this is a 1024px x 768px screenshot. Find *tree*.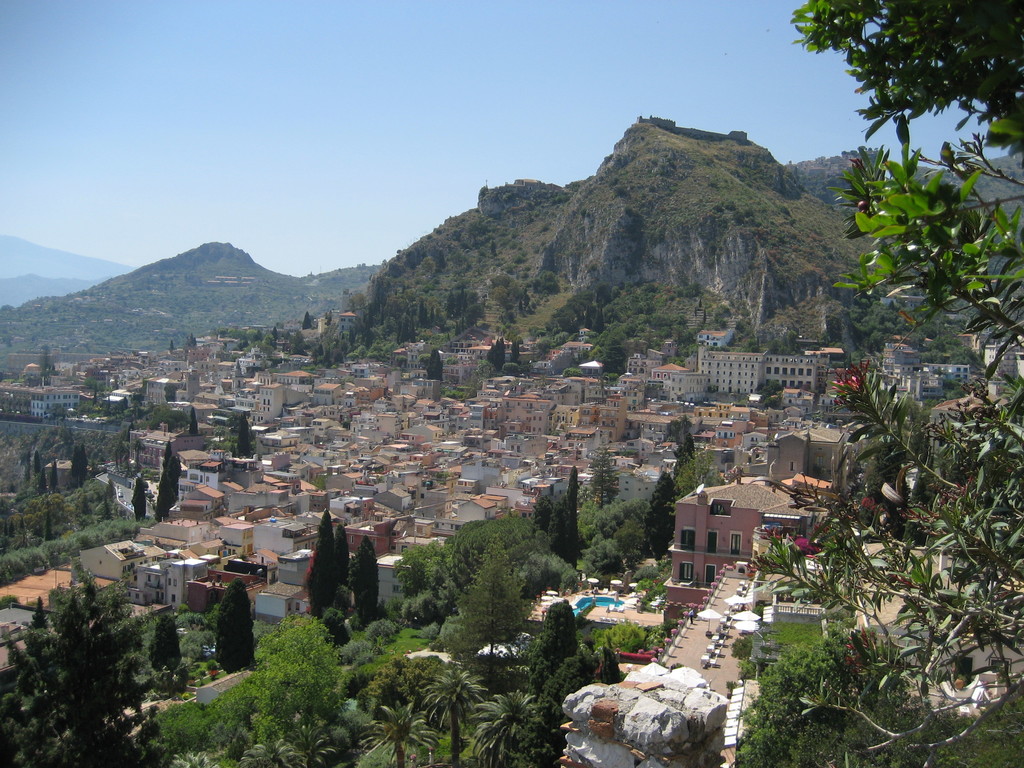
Bounding box: 585,498,652,576.
